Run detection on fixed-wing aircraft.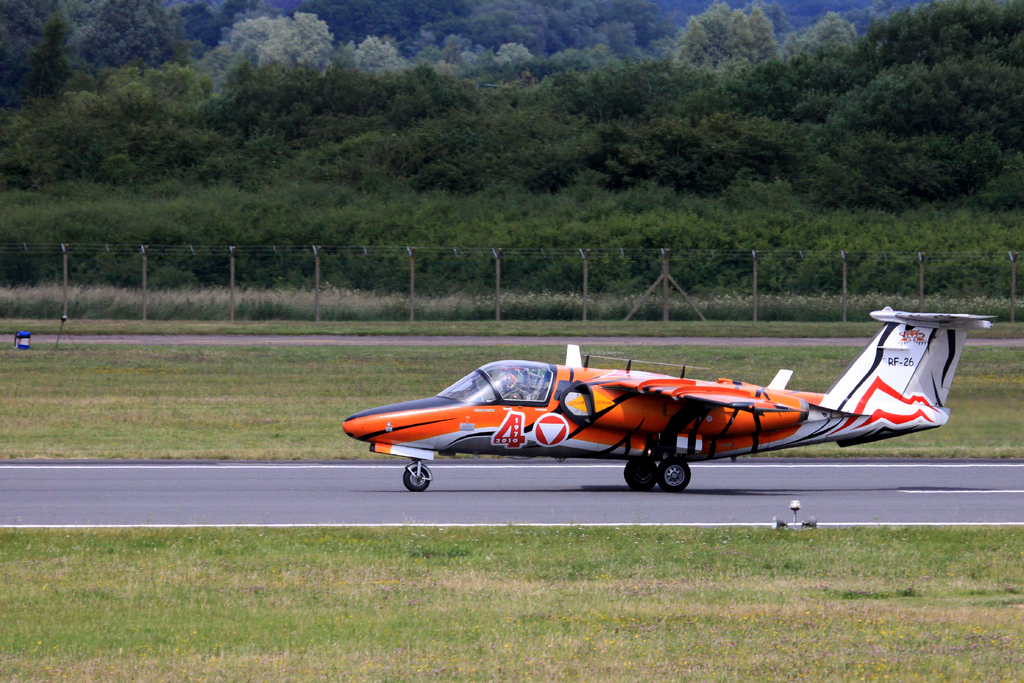
Result: {"x1": 341, "y1": 298, "x2": 1002, "y2": 491}.
